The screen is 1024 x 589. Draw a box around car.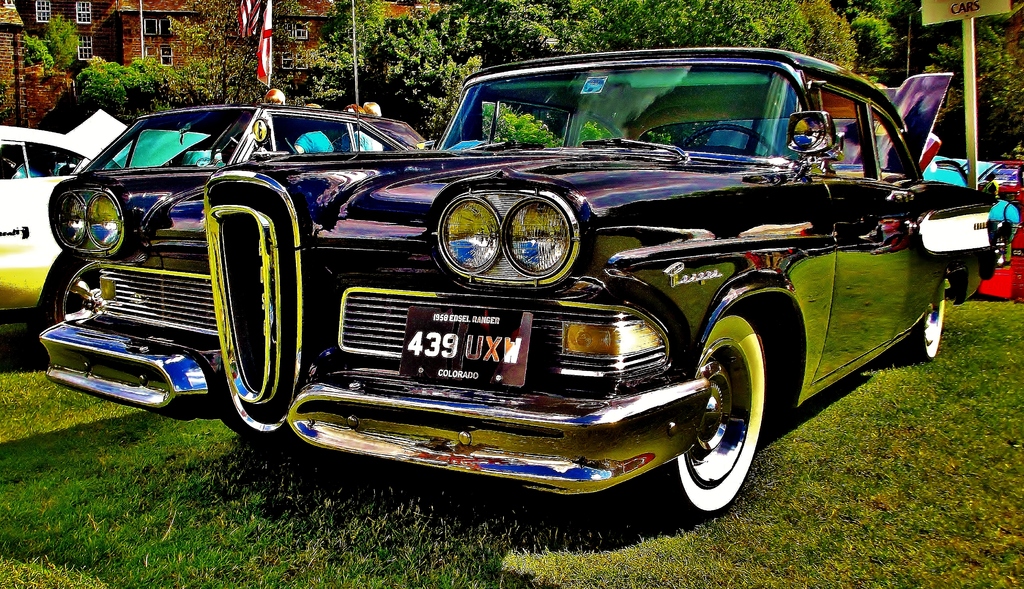
[40,53,995,522].
